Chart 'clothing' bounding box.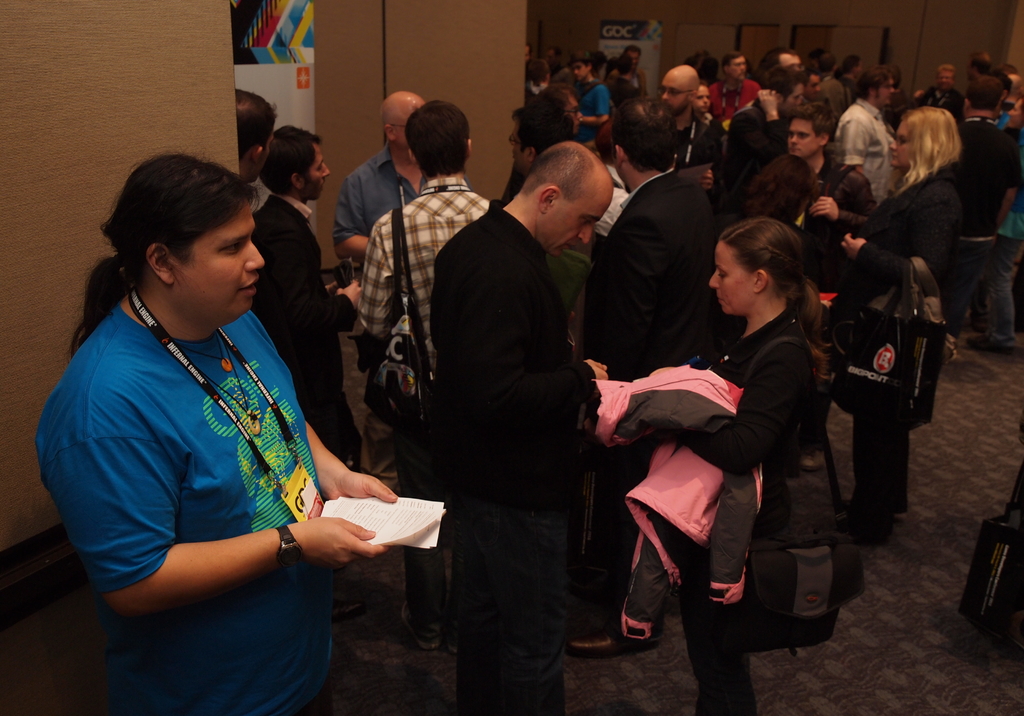
Charted: [331,151,420,270].
